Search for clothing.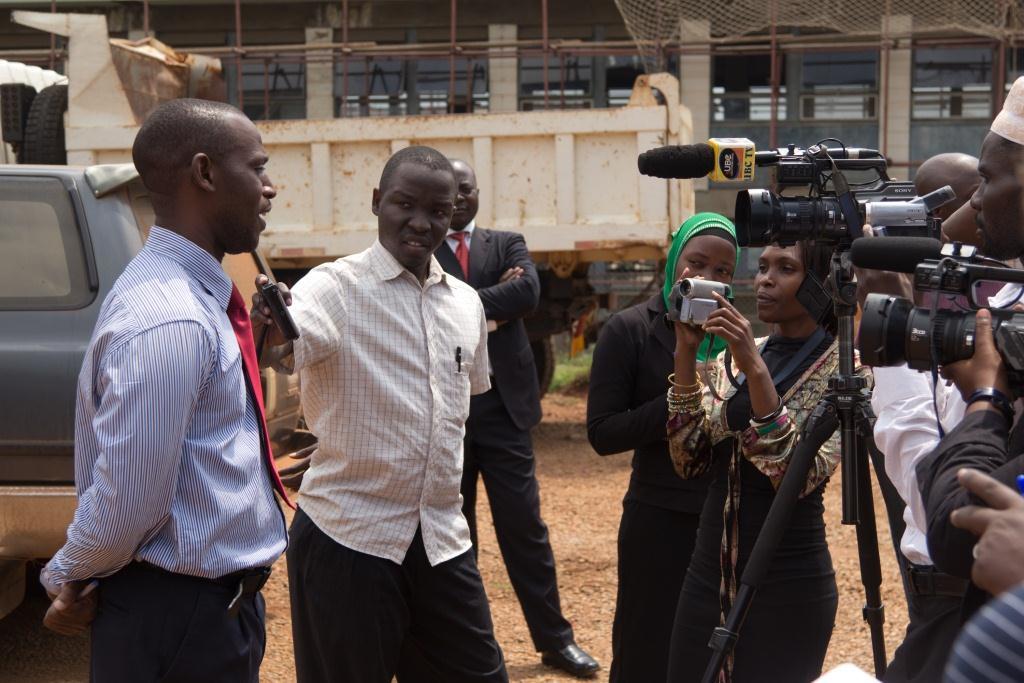
Found at 286, 256, 495, 572.
